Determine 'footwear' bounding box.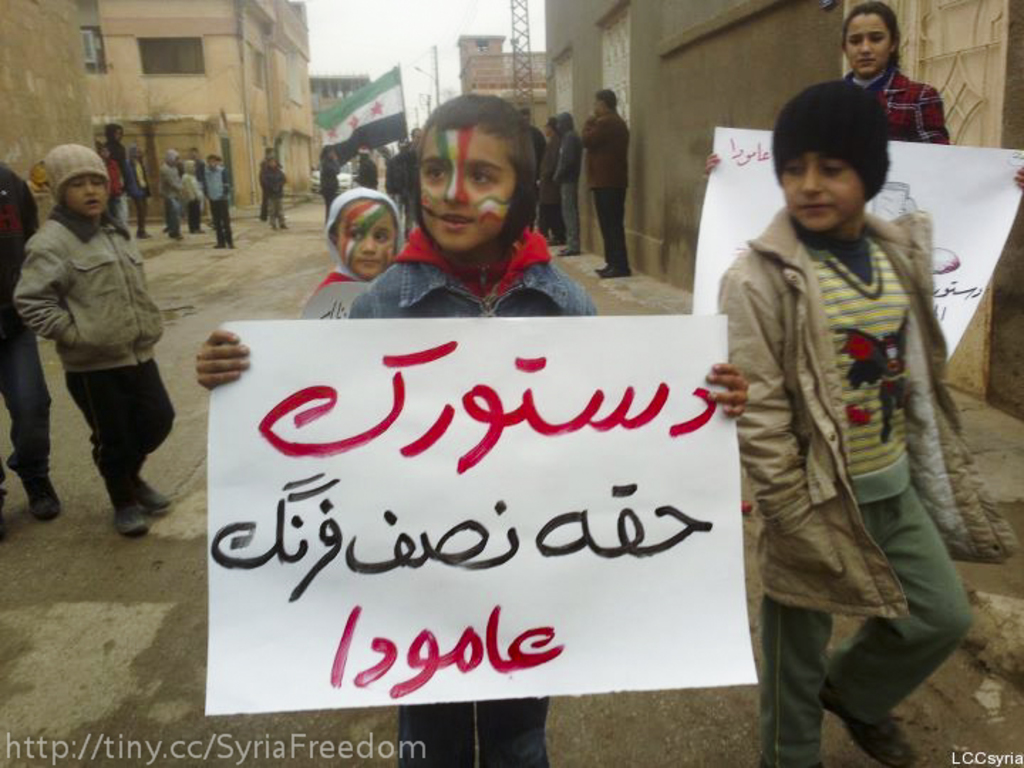
Determined: x1=594 y1=260 x2=631 y2=279.
